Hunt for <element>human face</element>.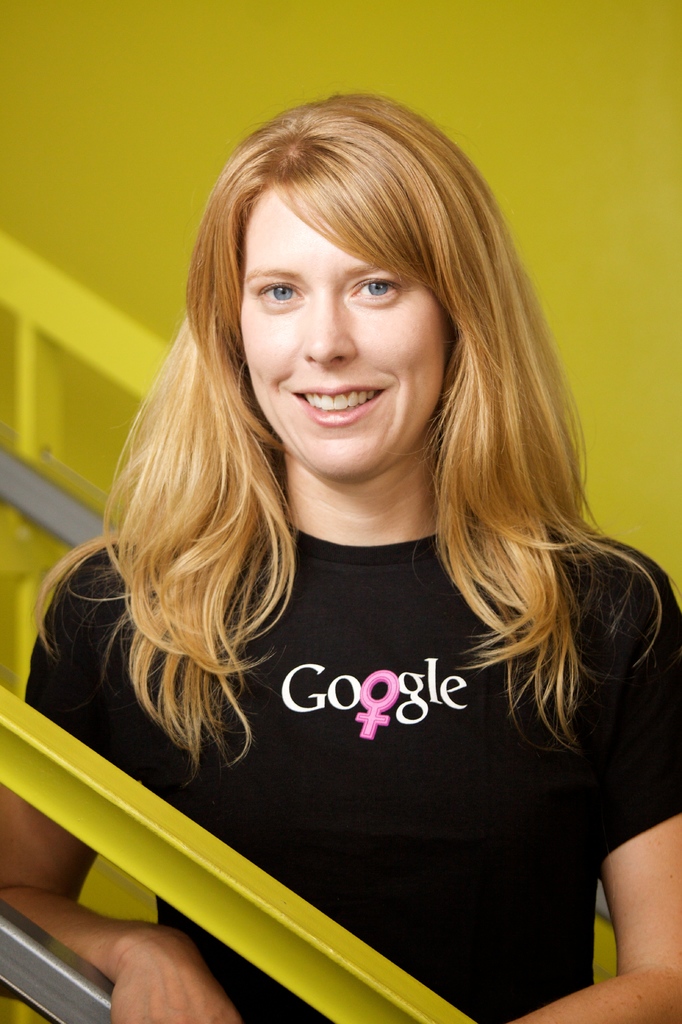
Hunted down at BBox(235, 182, 444, 478).
